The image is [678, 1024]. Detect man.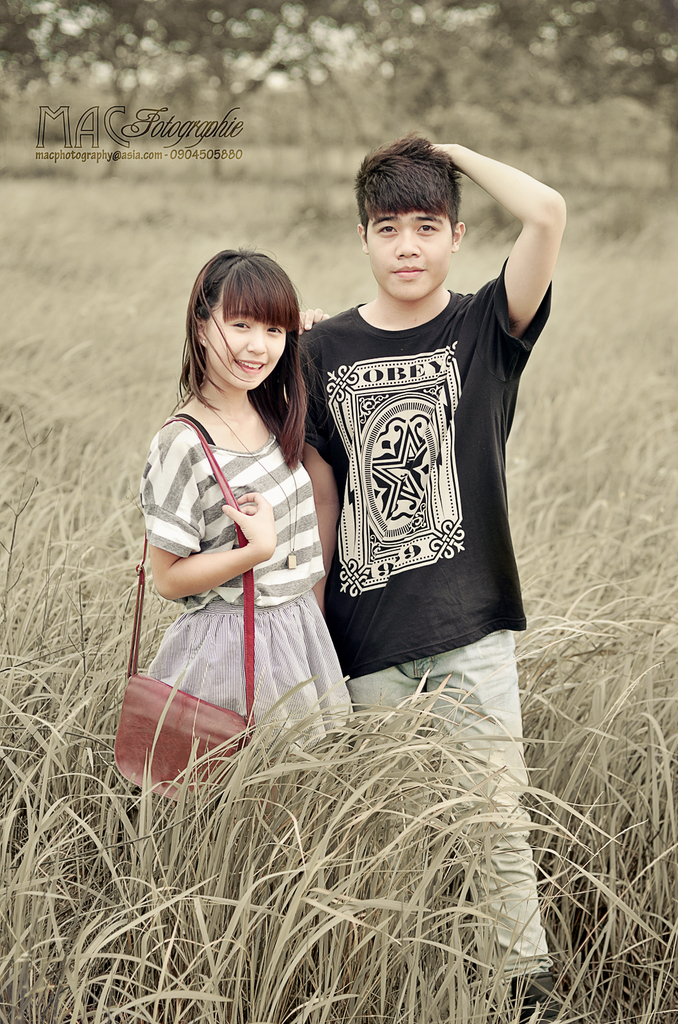
Detection: 274 134 570 1023.
